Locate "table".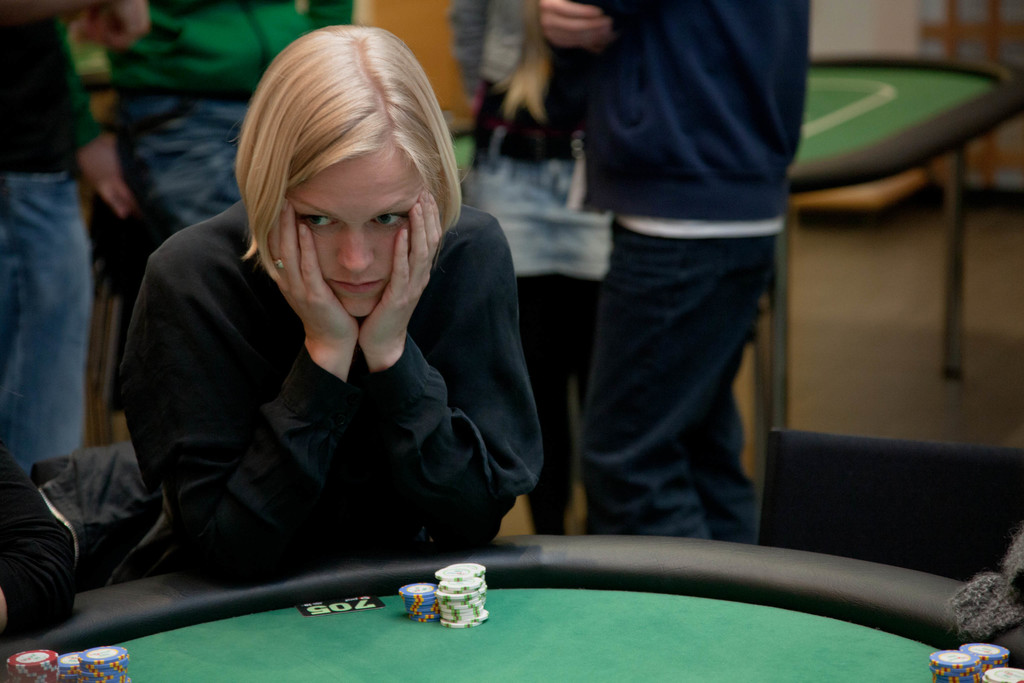
Bounding box: locate(445, 55, 1023, 429).
